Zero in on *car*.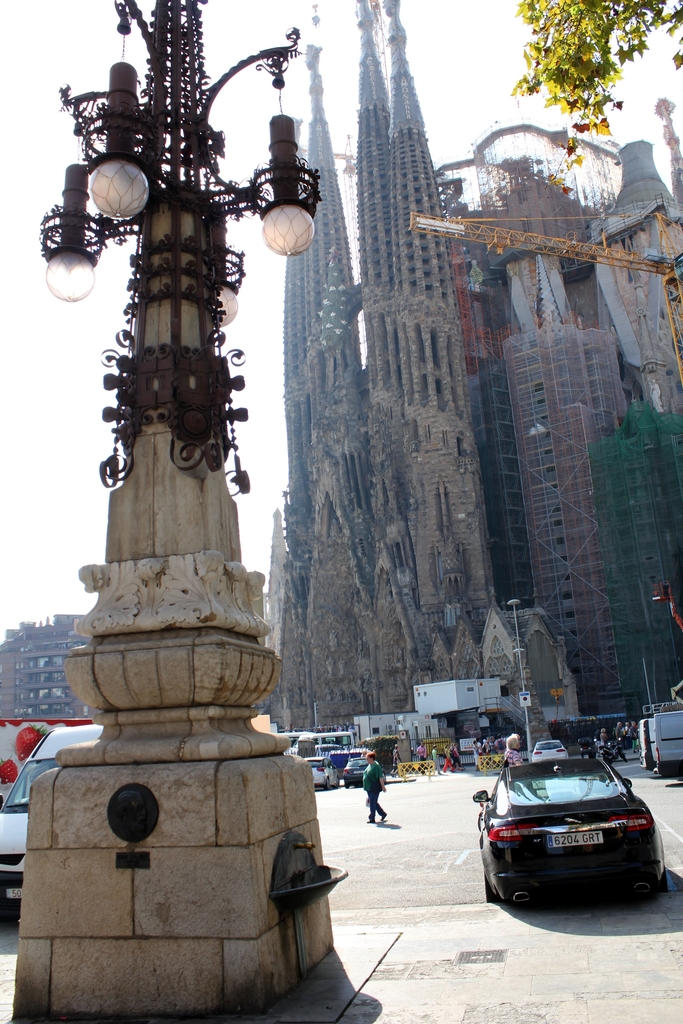
Zeroed in: BBox(315, 742, 345, 754).
